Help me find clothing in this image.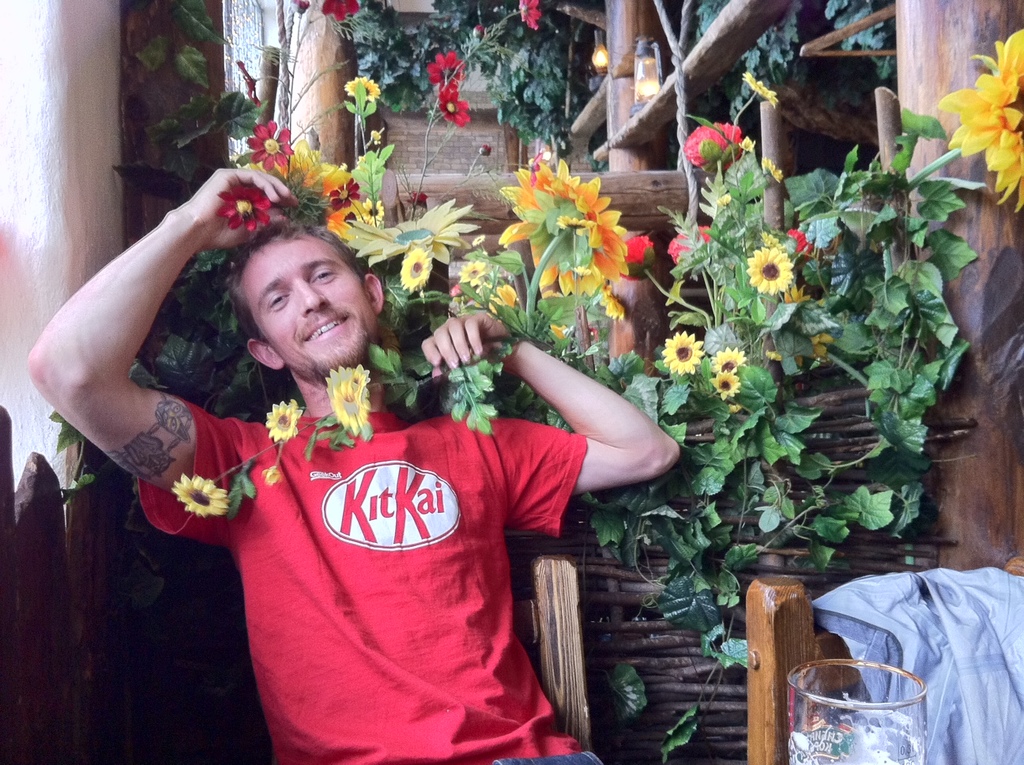
Found it: 134/385/616/764.
